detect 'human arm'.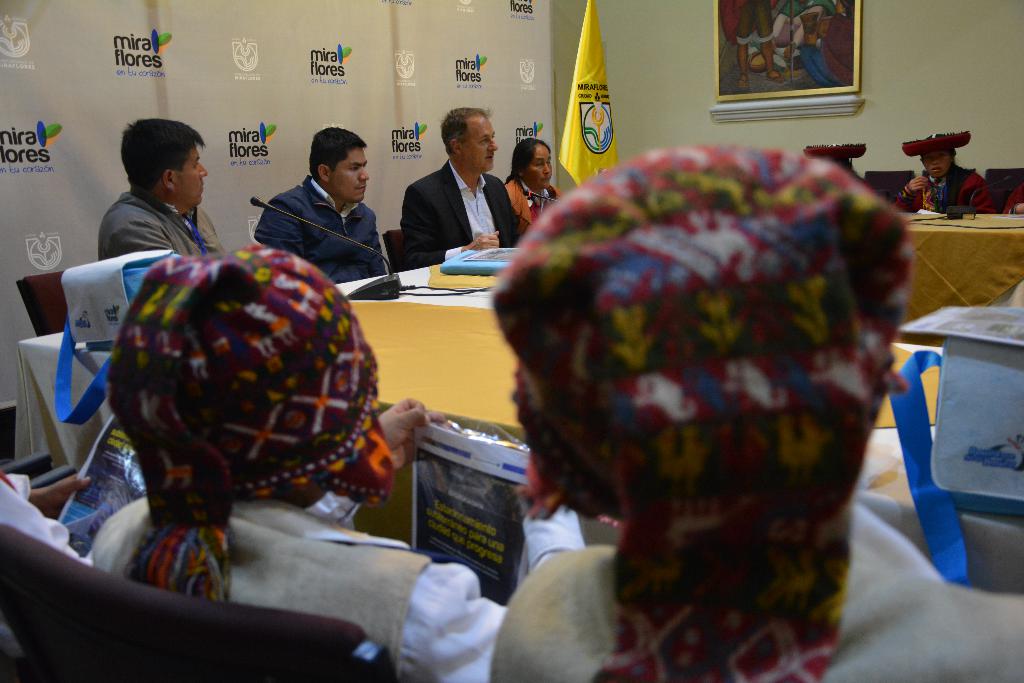
Detected at detection(33, 467, 93, 522).
